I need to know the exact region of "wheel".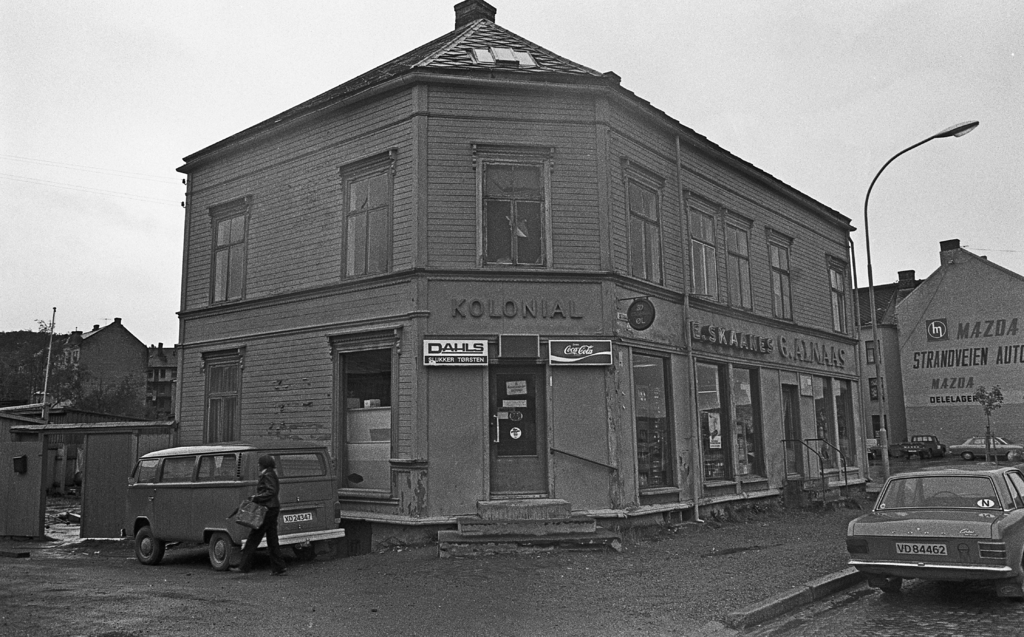
Region: <region>296, 547, 318, 560</region>.
